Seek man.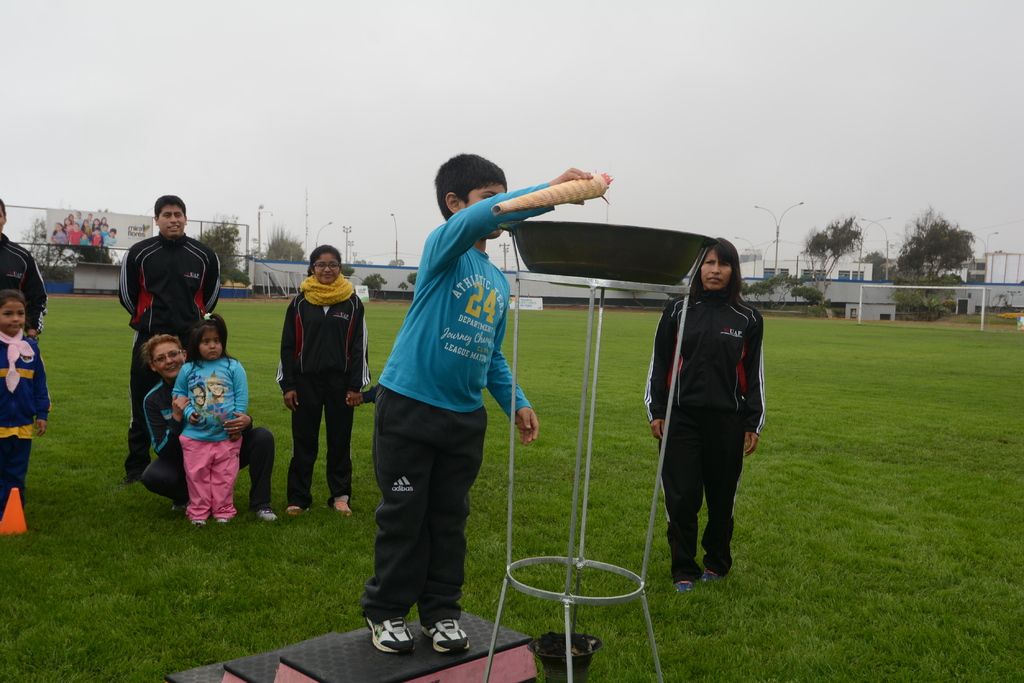
0, 197, 47, 342.
